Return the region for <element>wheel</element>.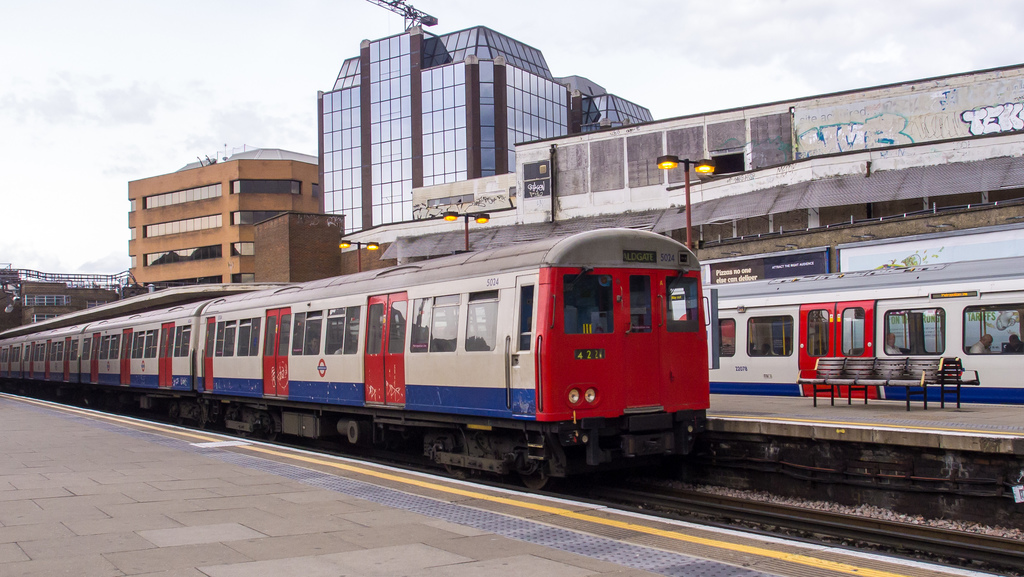
left=344, top=424, right=369, bottom=448.
